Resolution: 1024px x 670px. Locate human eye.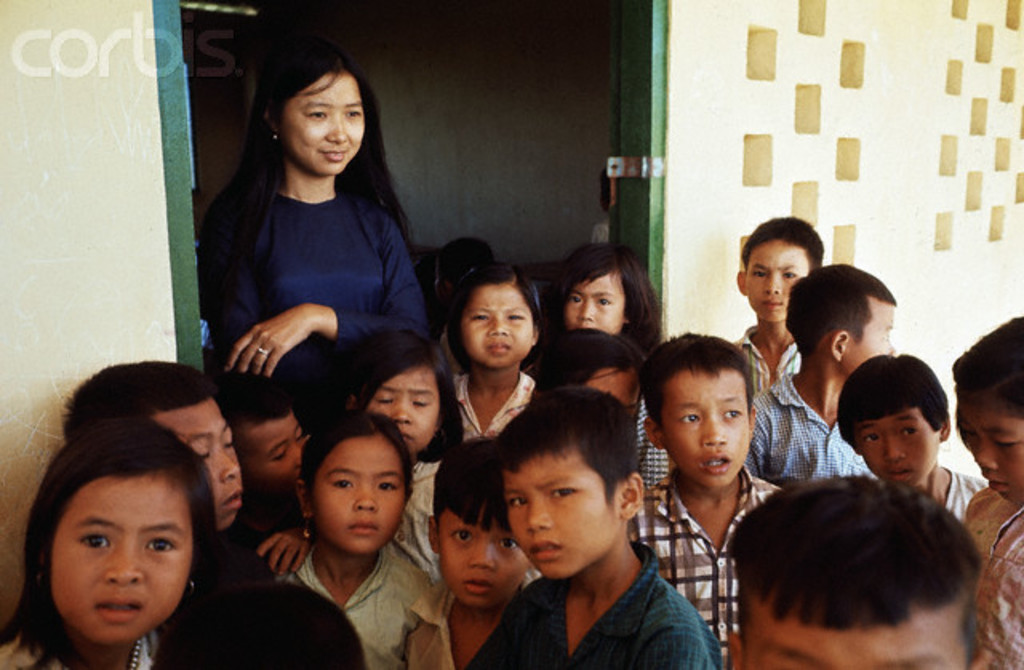
x1=546 y1=485 x2=578 y2=502.
